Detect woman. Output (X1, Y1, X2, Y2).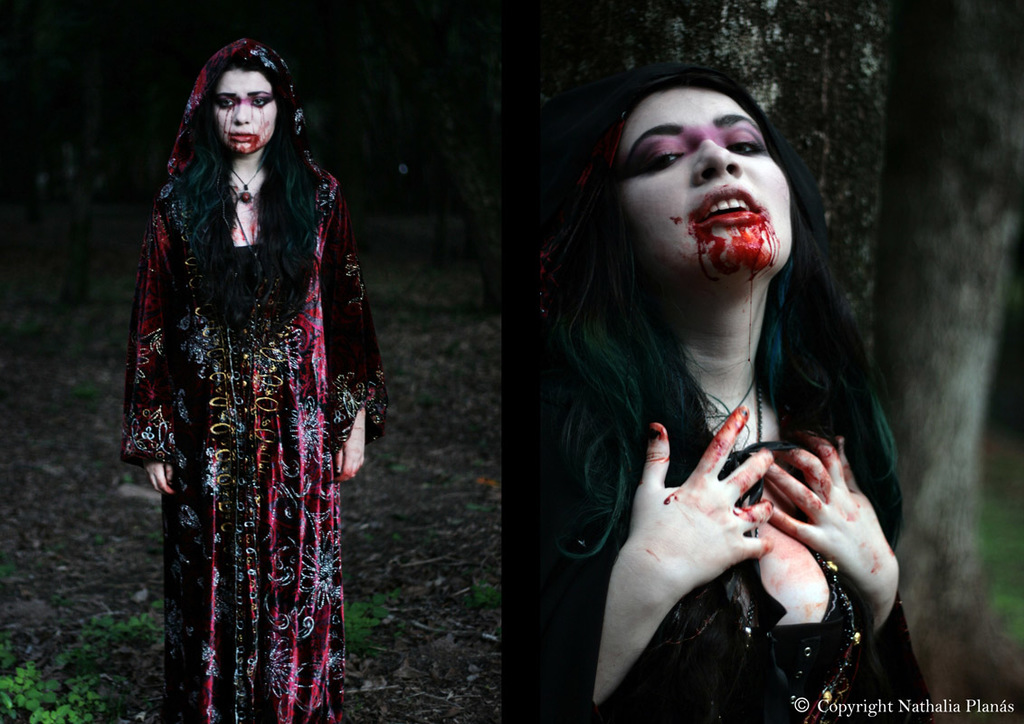
(119, 38, 386, 722).
